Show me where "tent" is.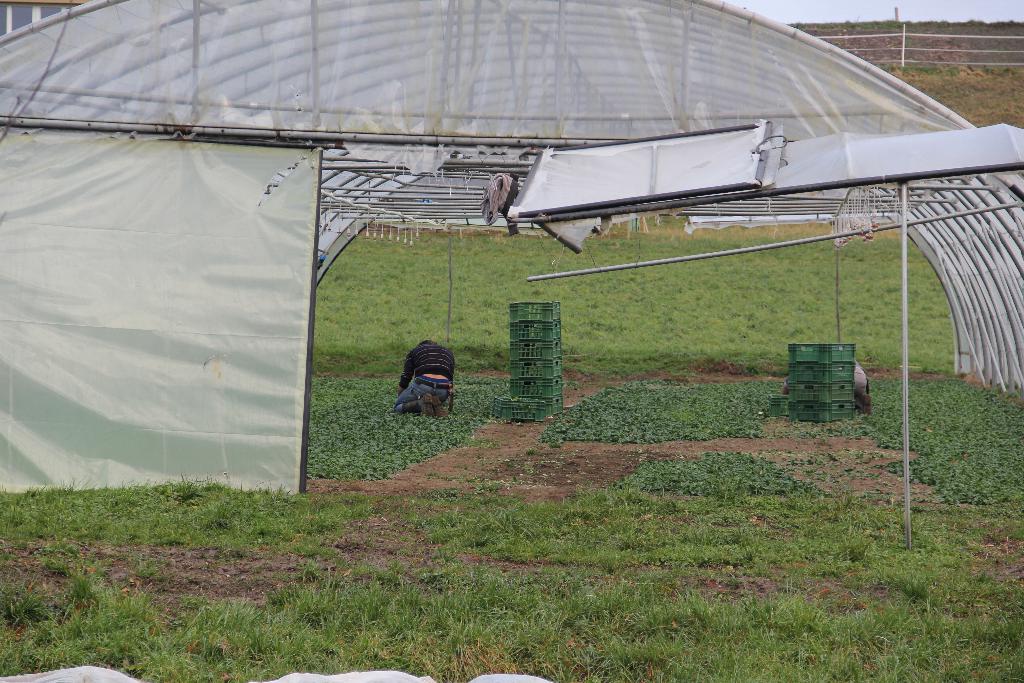
"tent" is at <region>0, 78, 1006, 544</region>.
